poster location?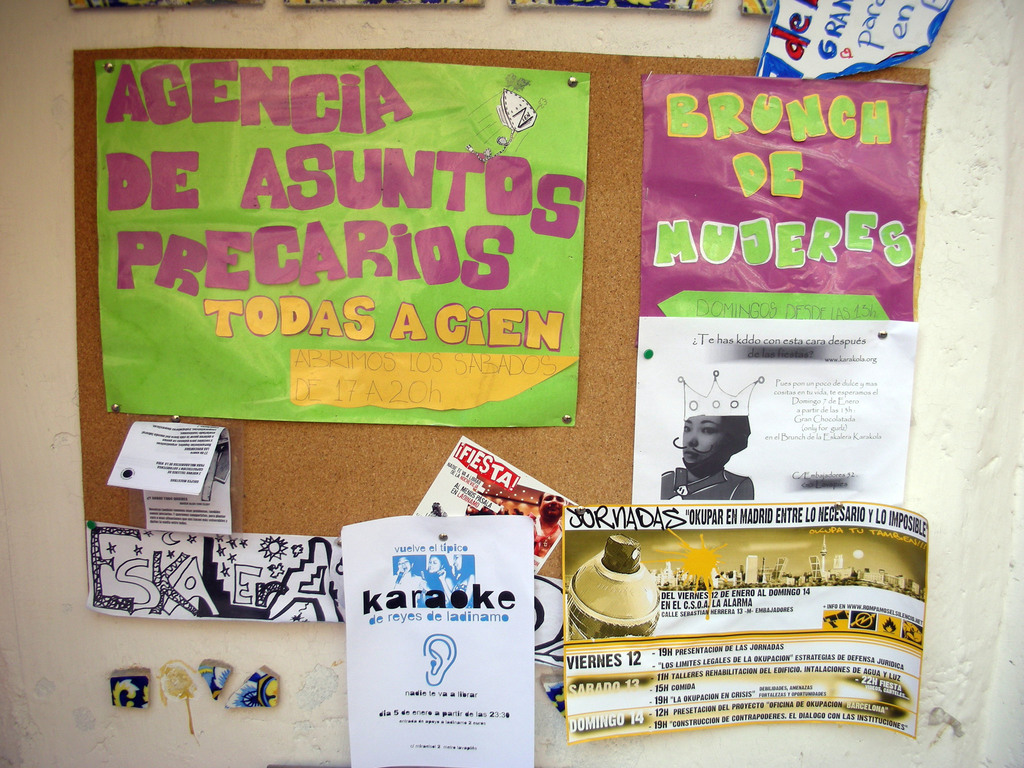
x1=91 y1=59 x2=593 y2=424
